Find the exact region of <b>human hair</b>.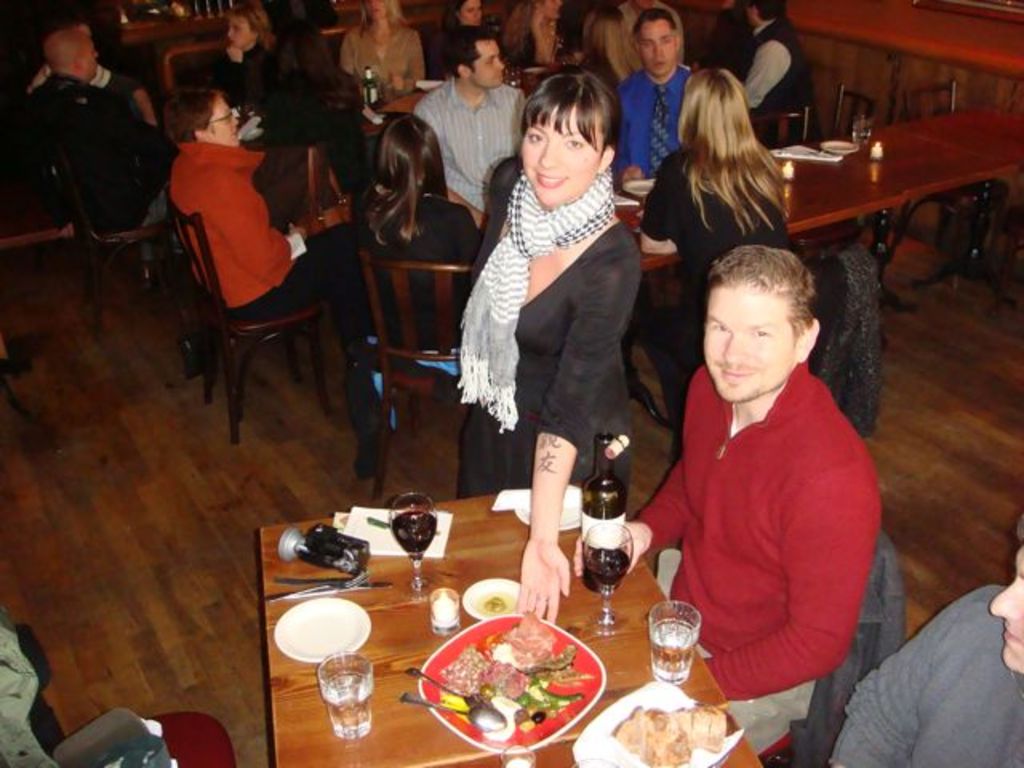
Exact region: box(1014, 512, 1022, 547).
